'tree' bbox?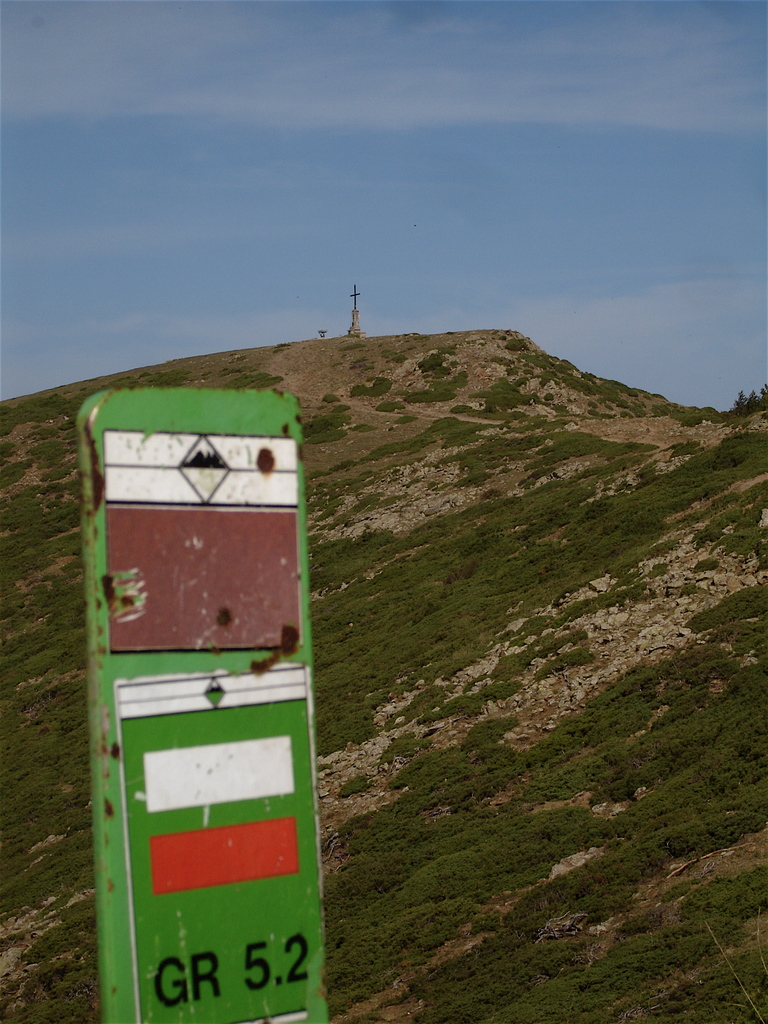
rect(725, 384, 749, 419)
